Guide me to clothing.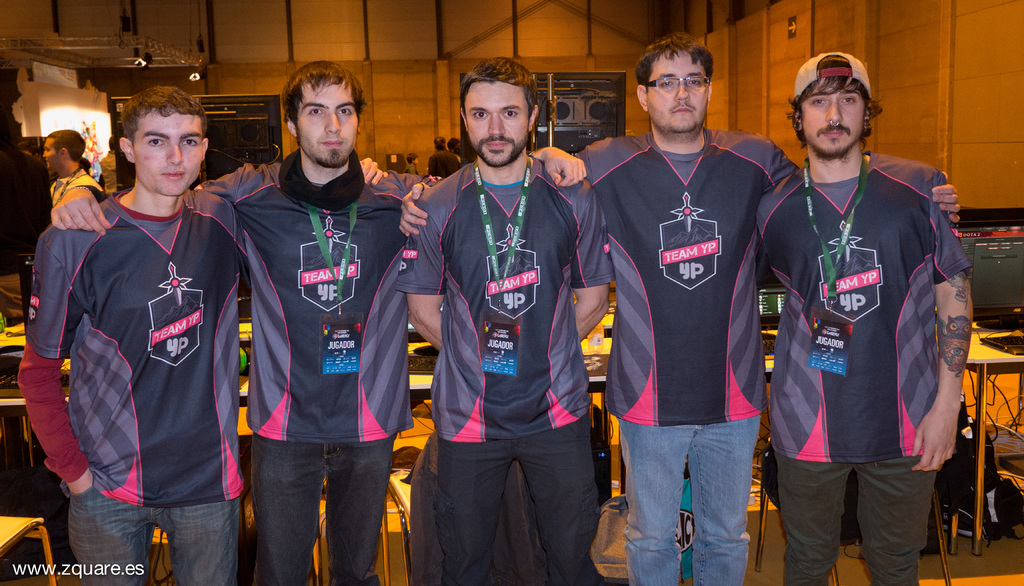
Guidance: <bbox>399, 156, 611, 585</bbox>.
